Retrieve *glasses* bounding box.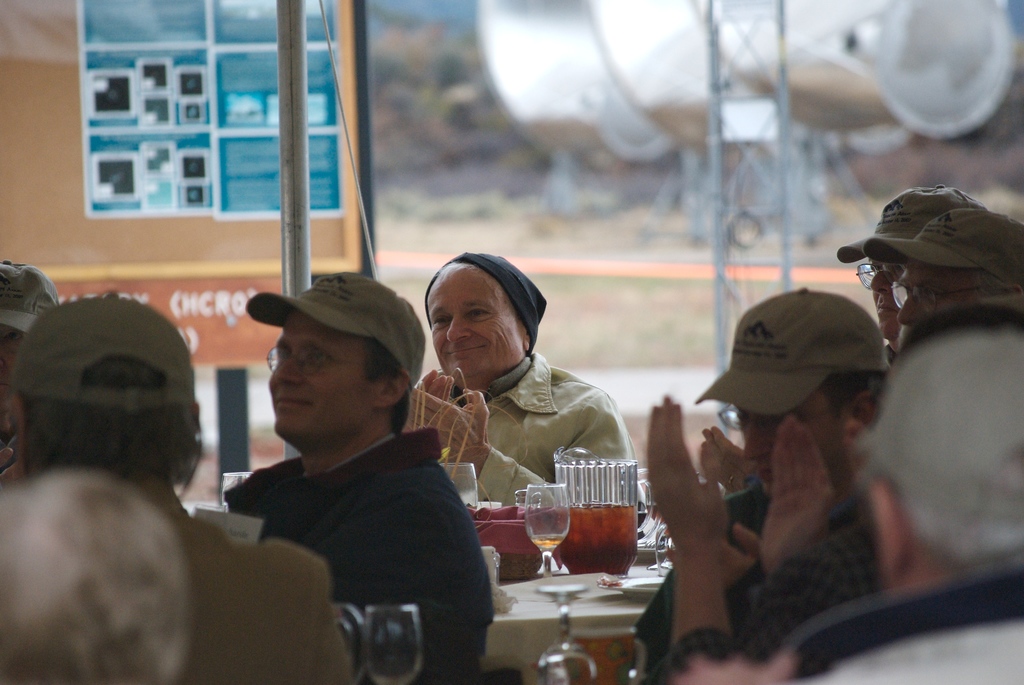
Bounding box: bbox=[249, 347, 387, 390].
